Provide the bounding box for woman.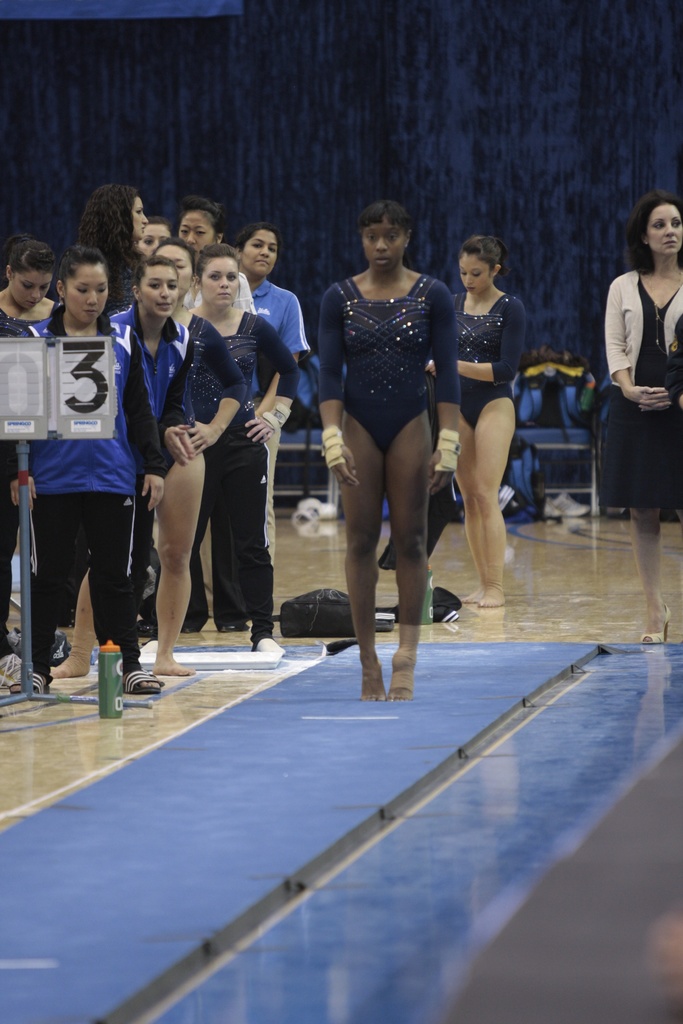
[604, 189, 682, 646].
